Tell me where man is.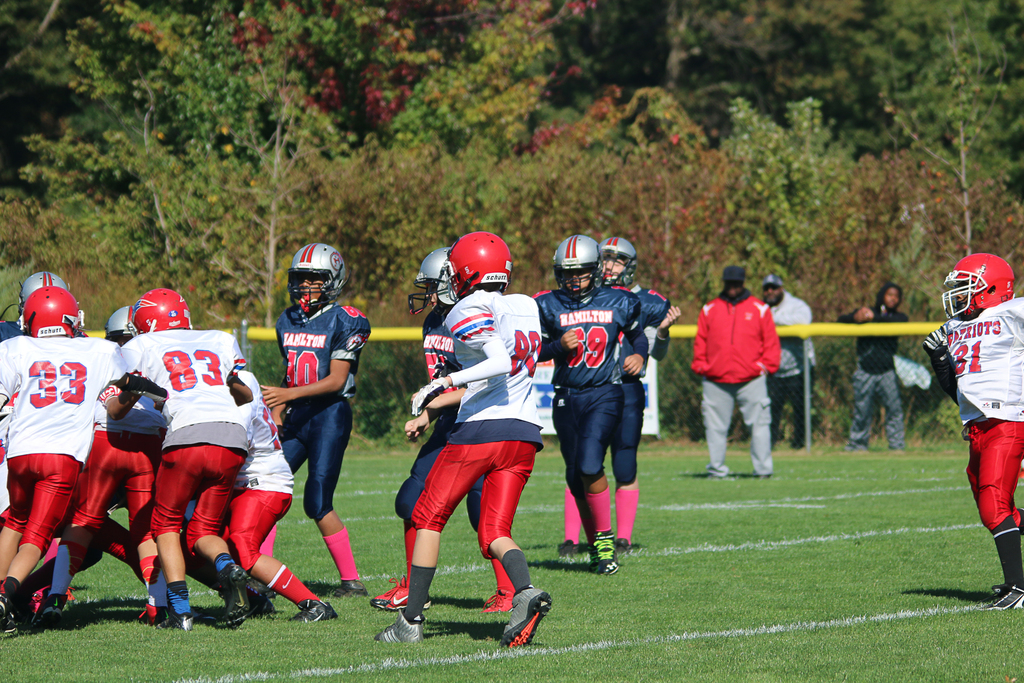
man is at crop(920, 249, 1023, 616).
